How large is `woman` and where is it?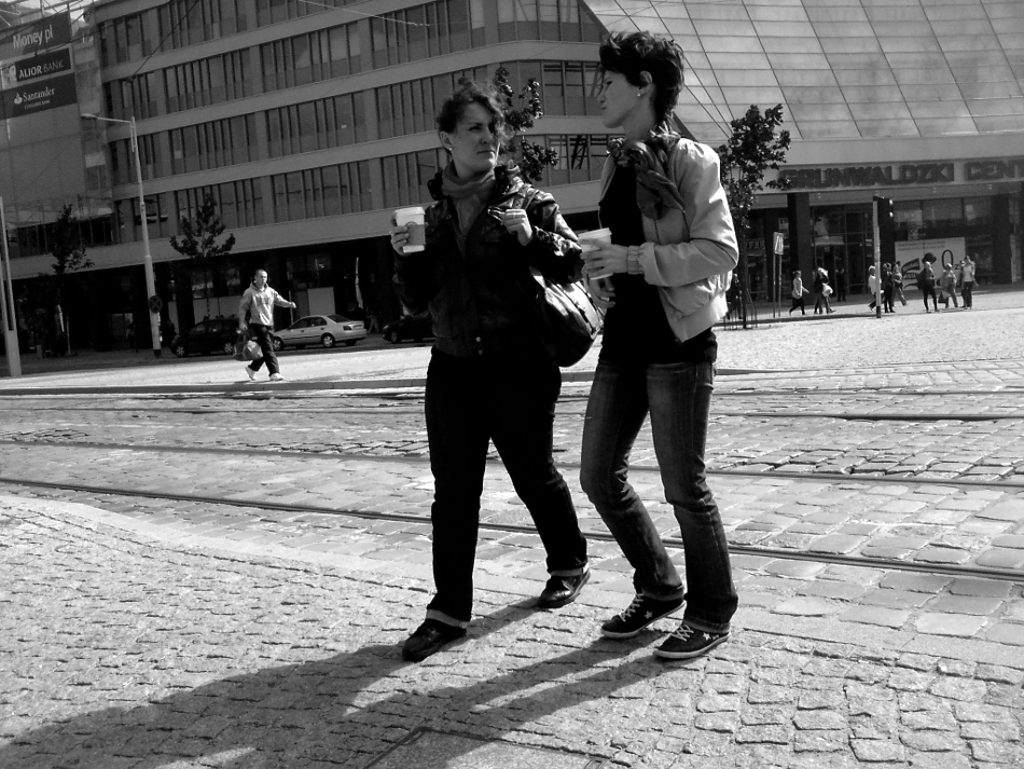
Bounding box: (x1=383, y1=82, x2=600, y2=667).
